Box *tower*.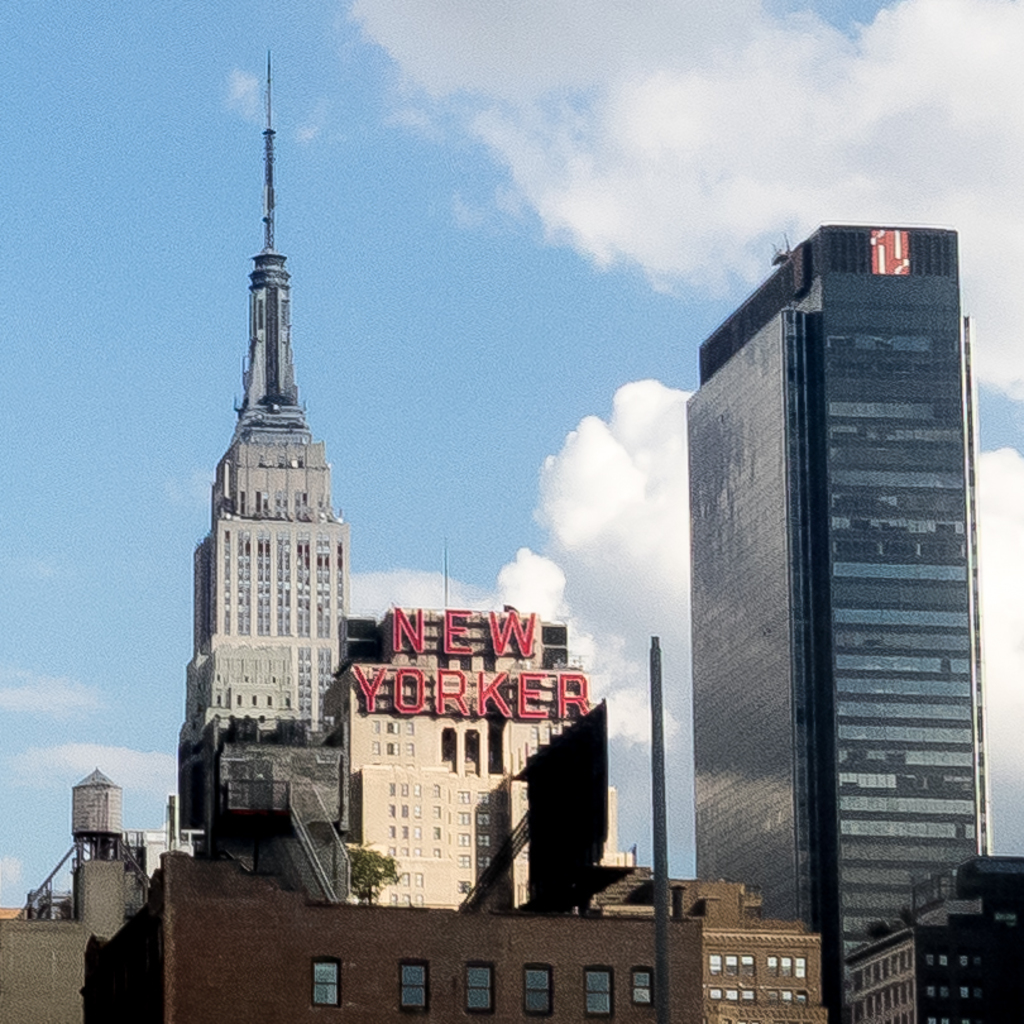
171, 68, 386, 852.
